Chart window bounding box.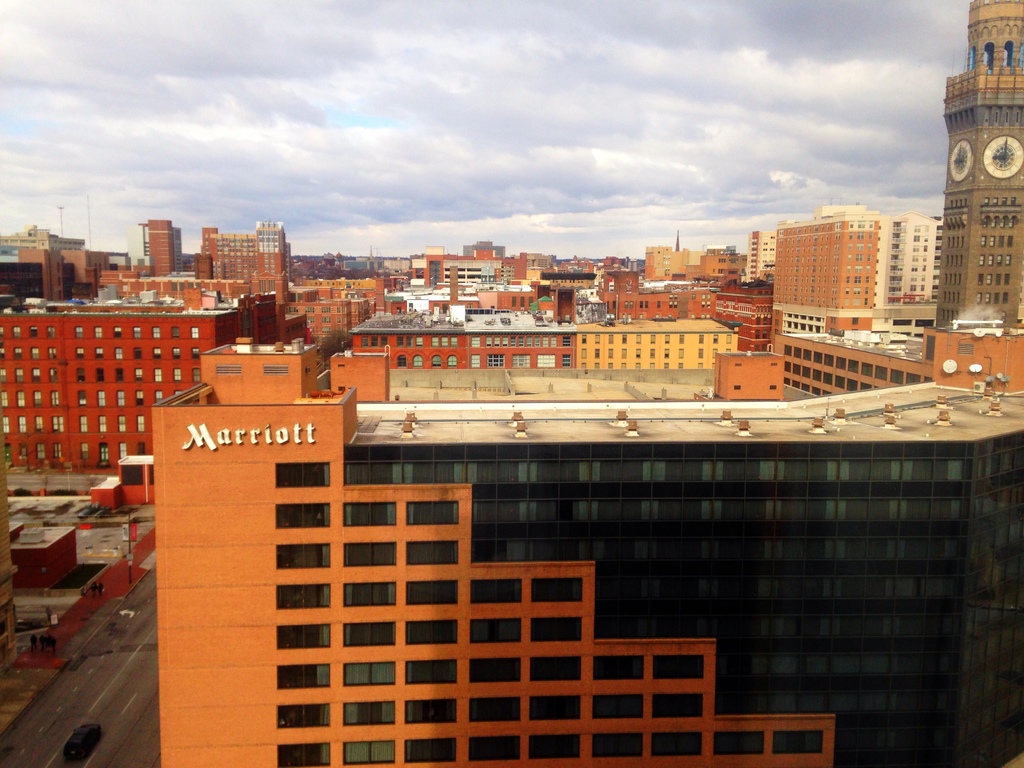
Charted: l=79, t=419, r=90, b=432.
